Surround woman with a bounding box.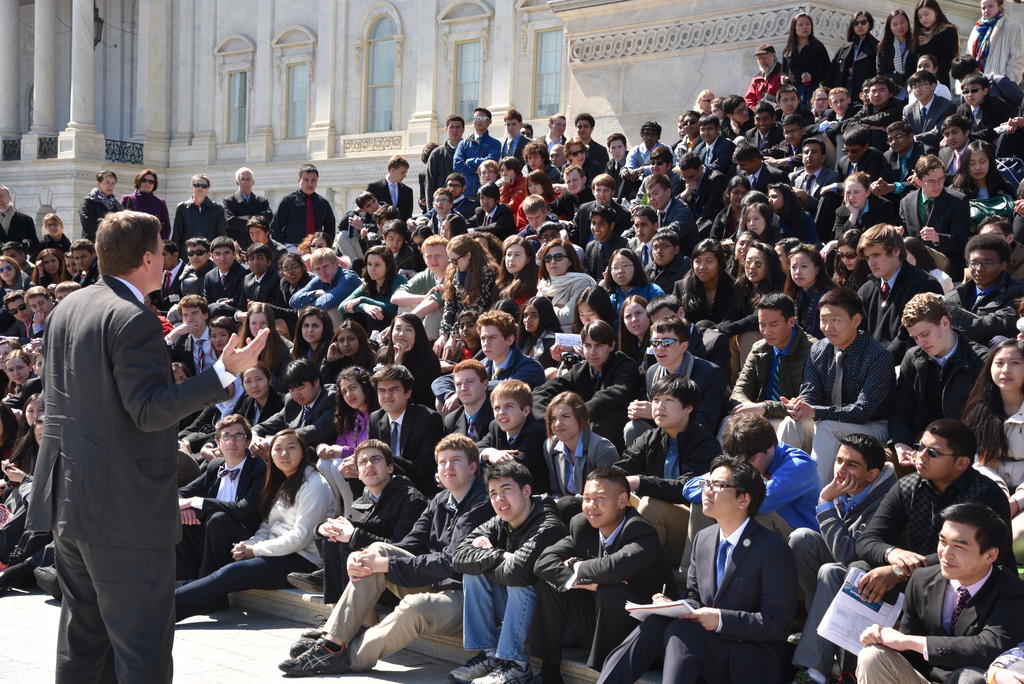
pyautogui.locateOnScreen(311, 229, 331, 250).
